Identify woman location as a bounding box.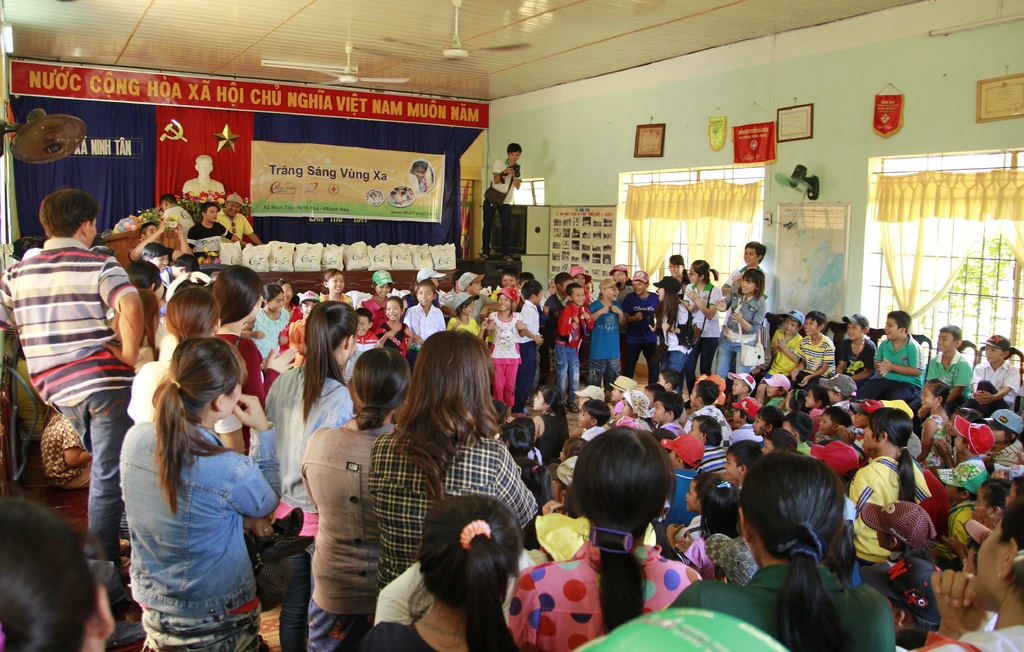
[x1=844, y1=409, x2=934, y2=574].
